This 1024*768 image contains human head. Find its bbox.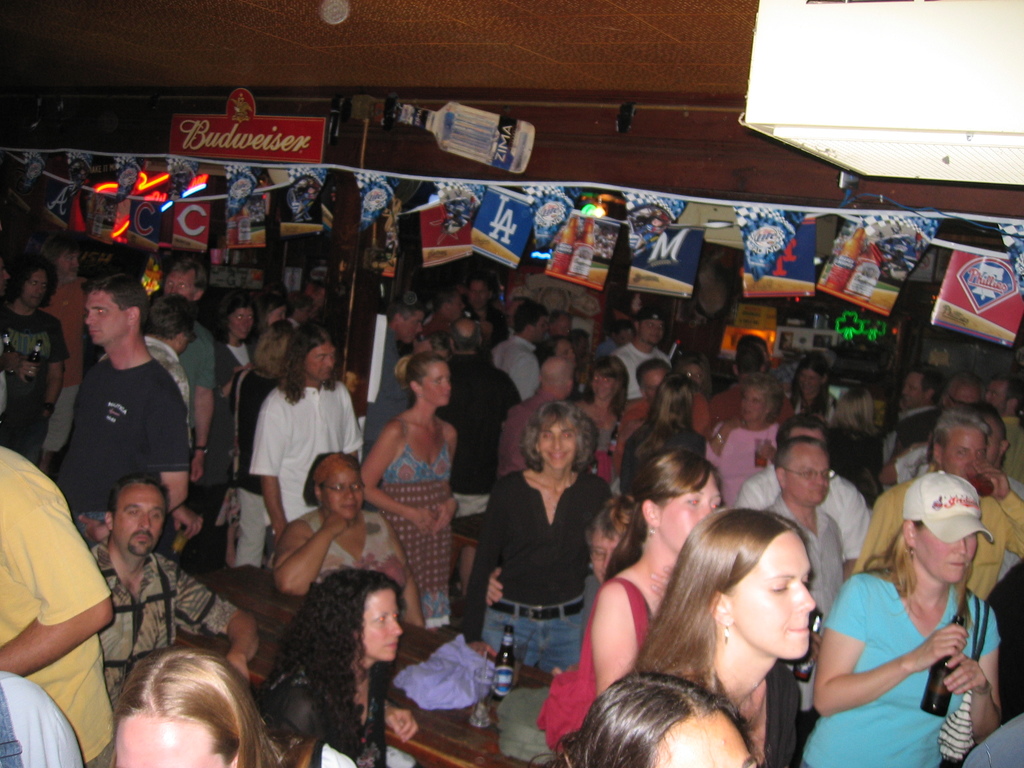
42/233/84/276.
